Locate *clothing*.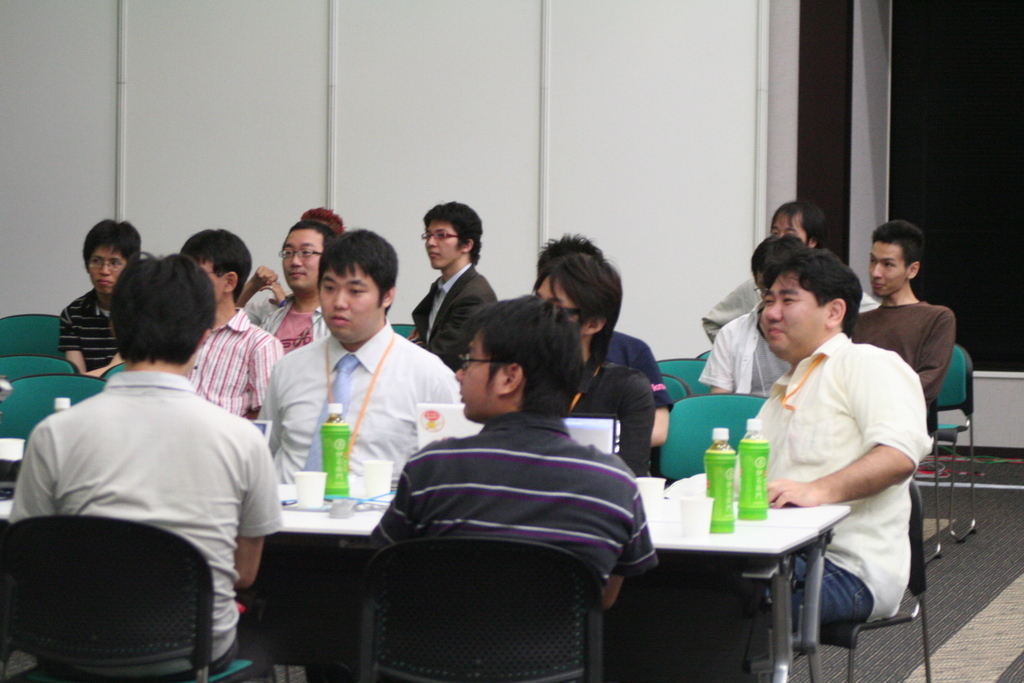
Bounding box: region(843, 293, 954, 402).
